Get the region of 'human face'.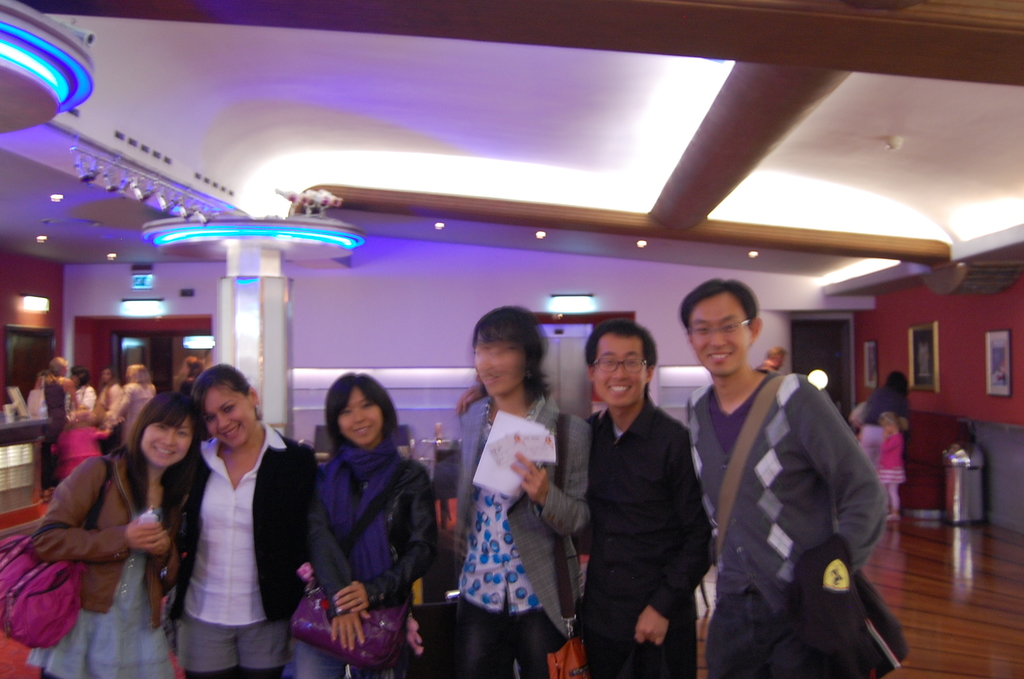
{"x1": 689, "y1": 291, "x2": 751, "y2": 376}.
